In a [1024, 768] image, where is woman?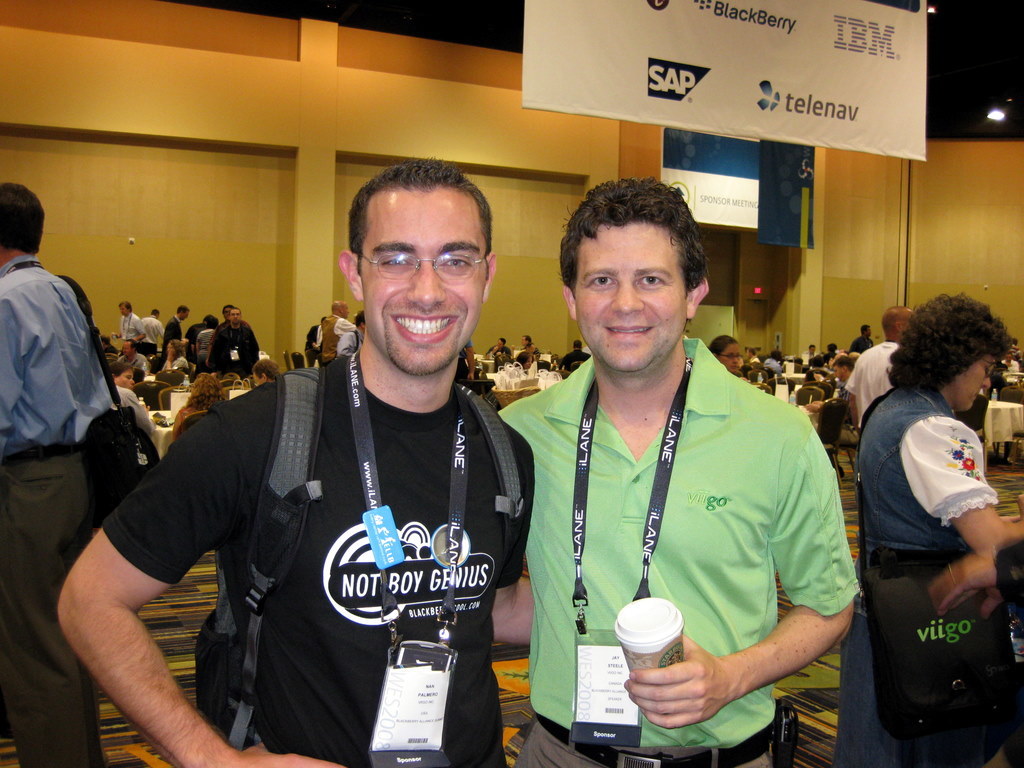
840, 271, 1021, 767.
